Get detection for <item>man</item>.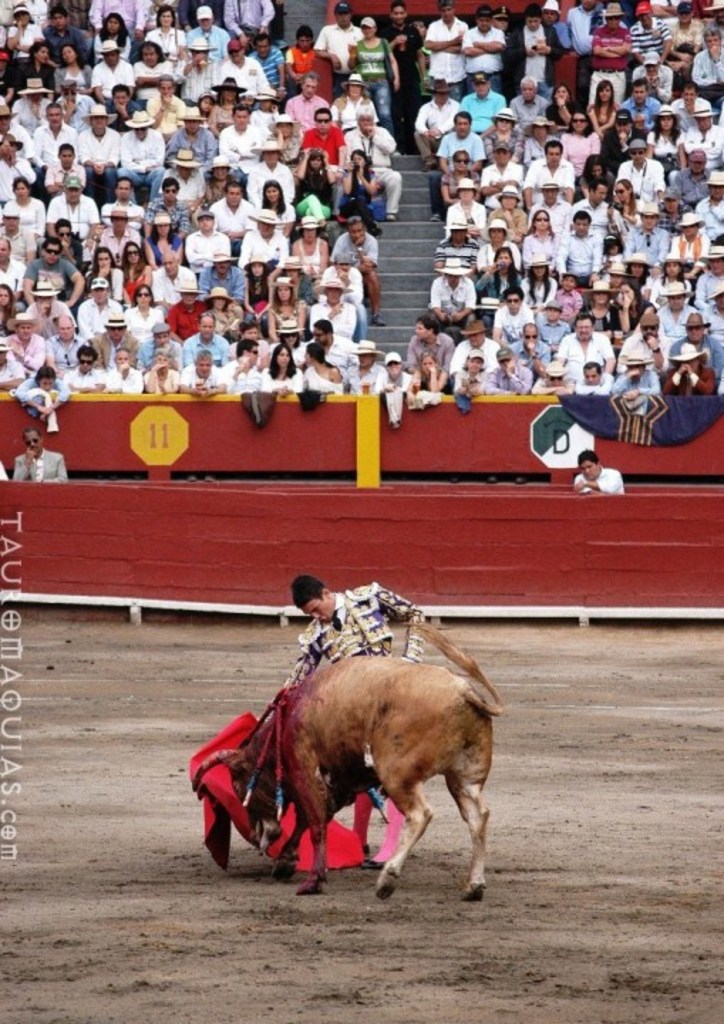
Detection: pyautogui.locateOnScreen(14, 198, 71, 330).
